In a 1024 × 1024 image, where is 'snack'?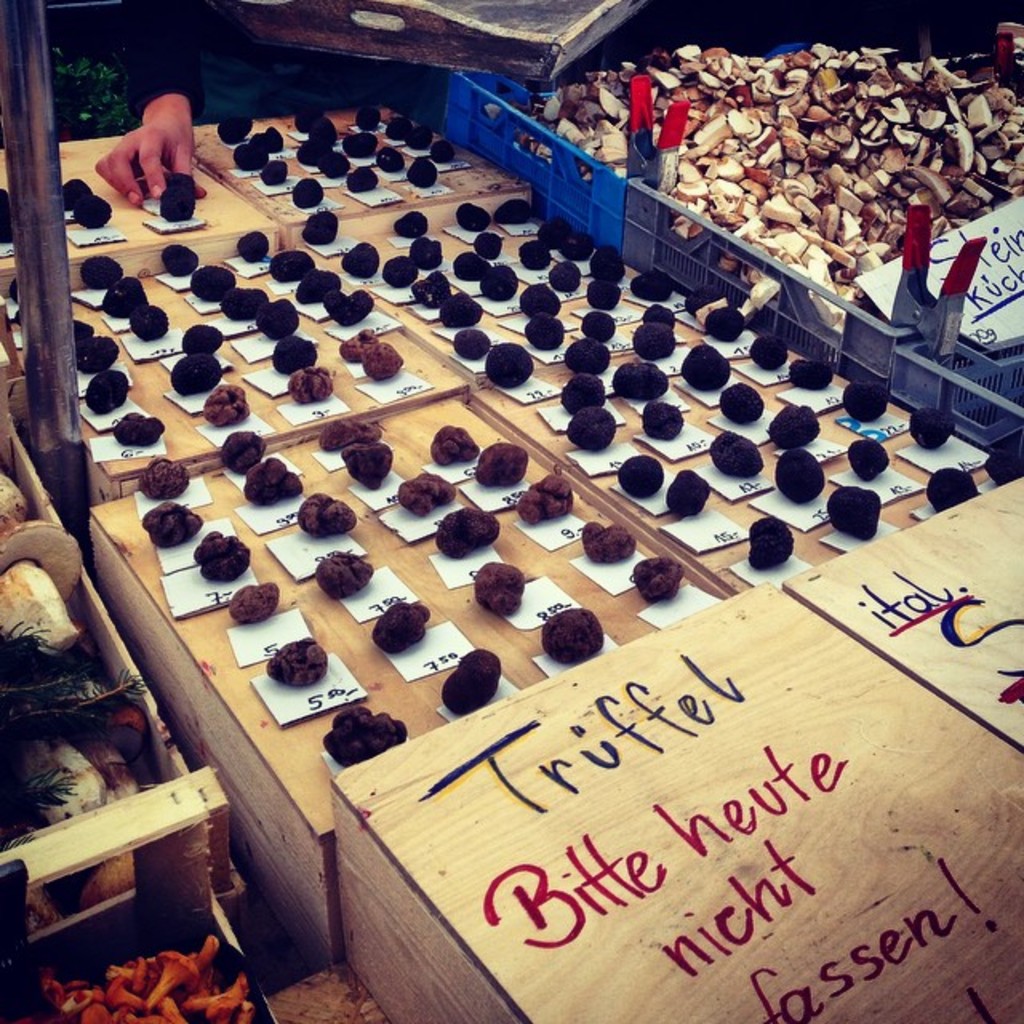
box=[459, 194, 498, 227].
